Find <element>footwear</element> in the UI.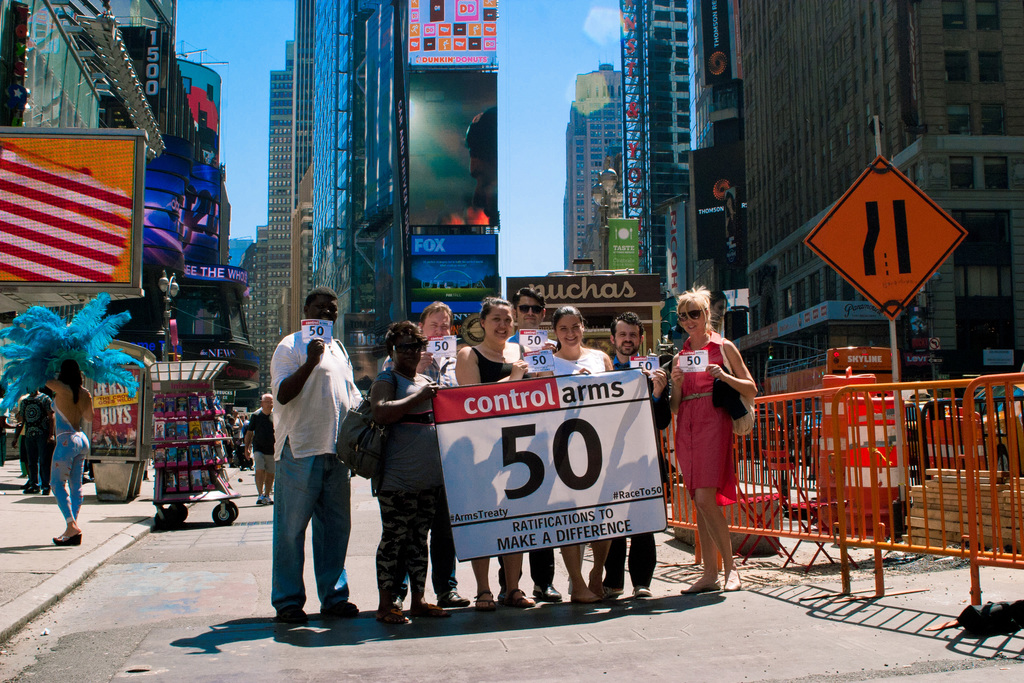
UI element at 275/604/305/625.
